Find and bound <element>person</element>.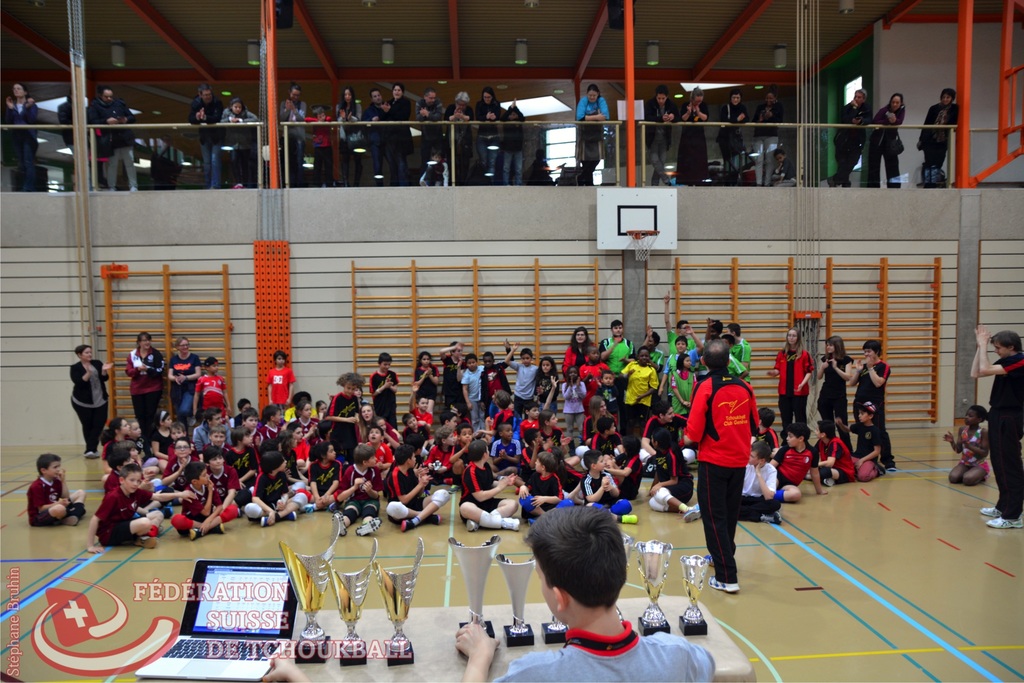
Bound: {"x1": 301, "y1": 442, "x2": 343, "y2": 510}.
